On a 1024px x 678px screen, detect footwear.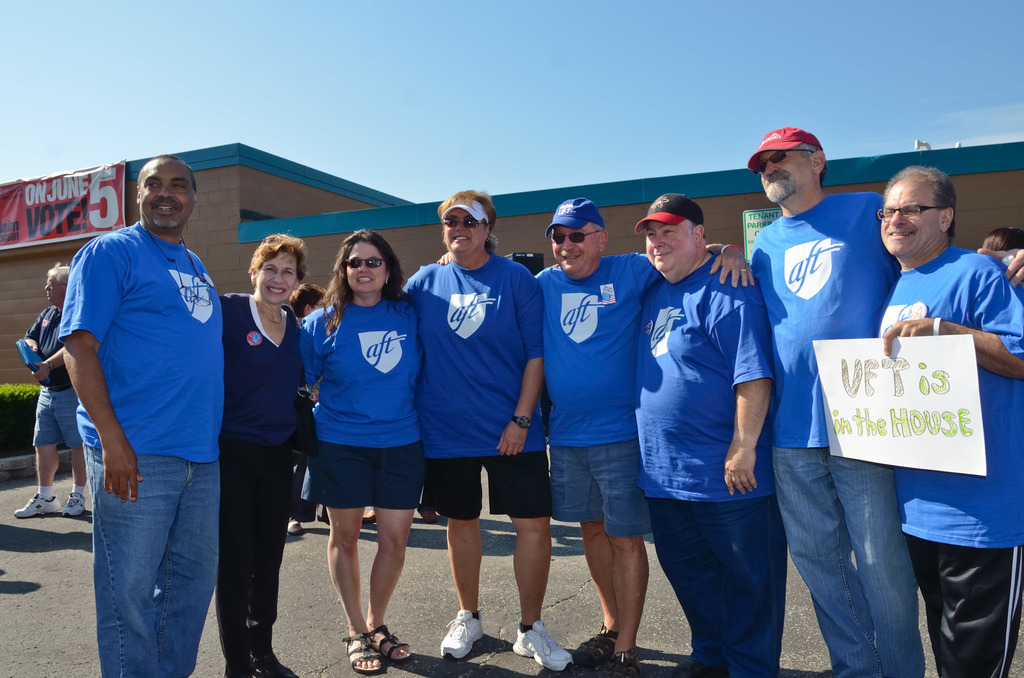
340/625/383/676.
